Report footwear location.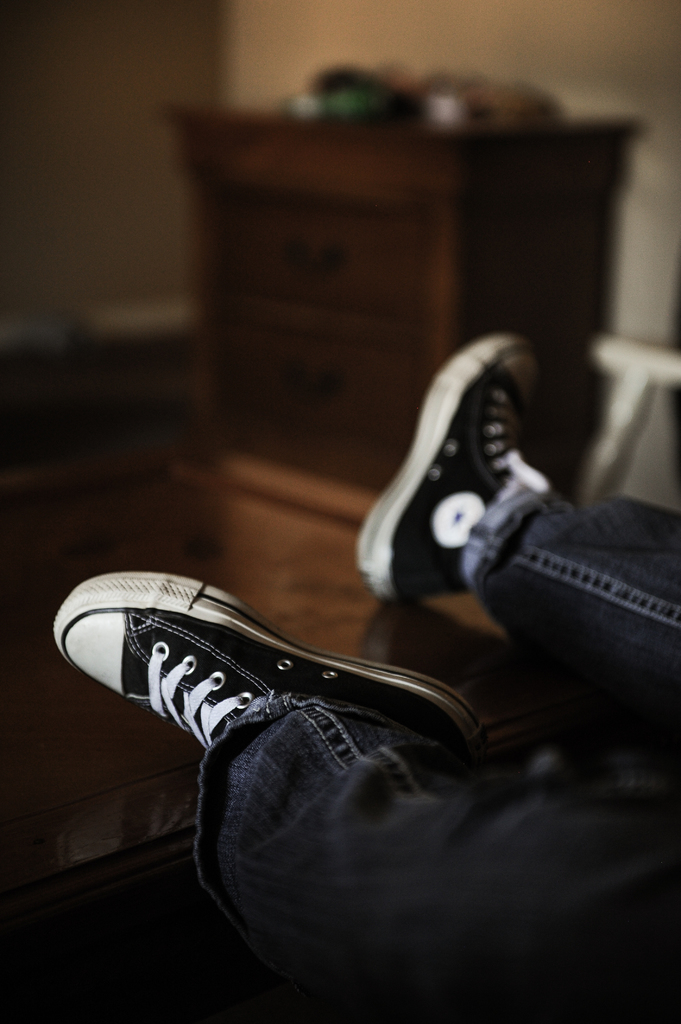
Report: pyautogui.locateOnScreen(21, 578, 469, 795).
